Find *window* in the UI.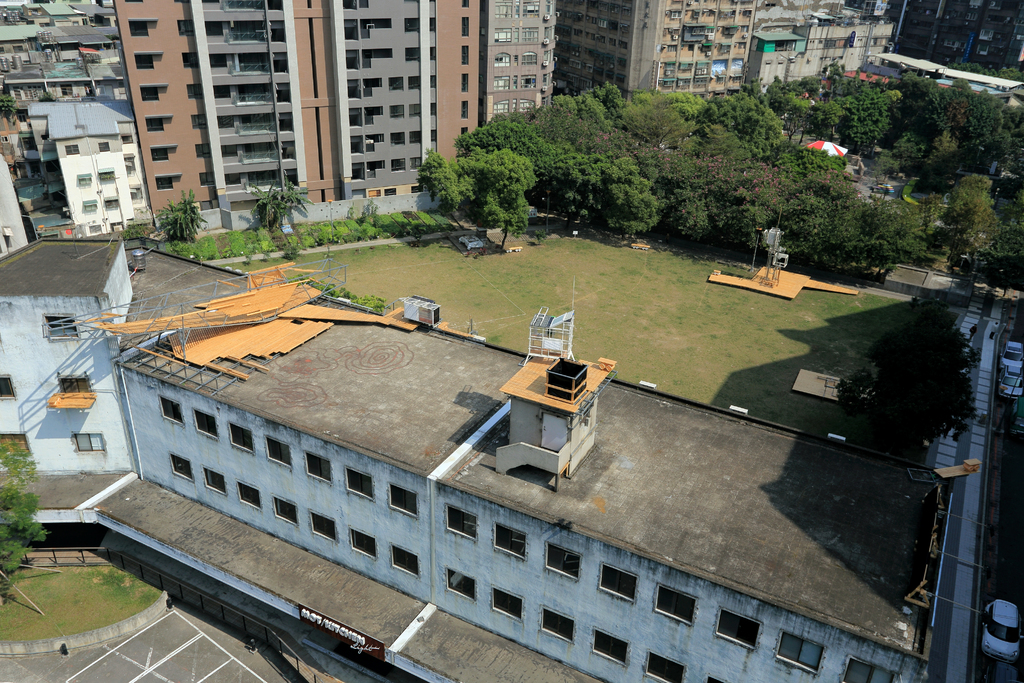
UI element at x1=946, y1=12, x2=957, y2=21.
